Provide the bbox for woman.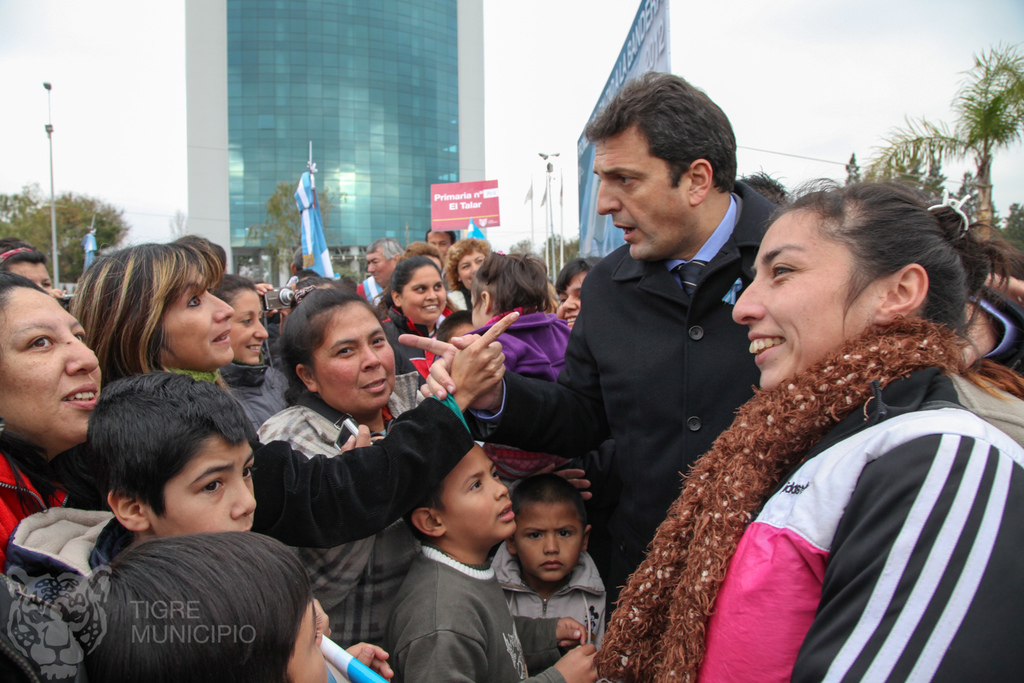
67:231:518:557.
